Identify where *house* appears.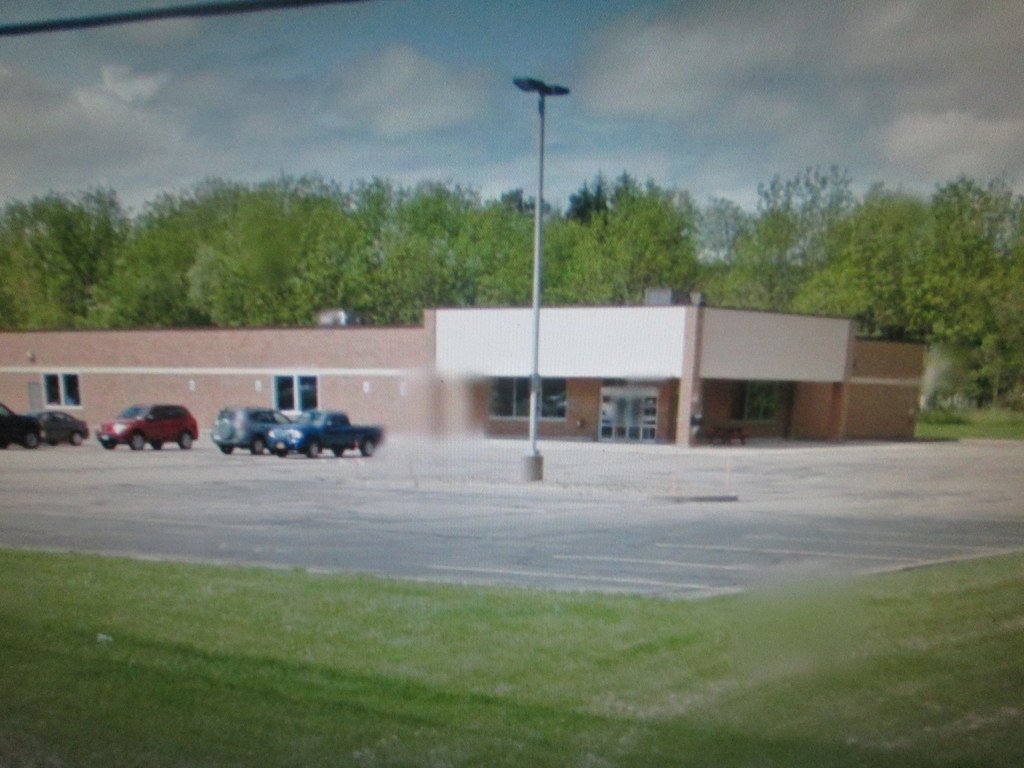
Appears at [x1=0, y1=287, x2=931, y2=447].
